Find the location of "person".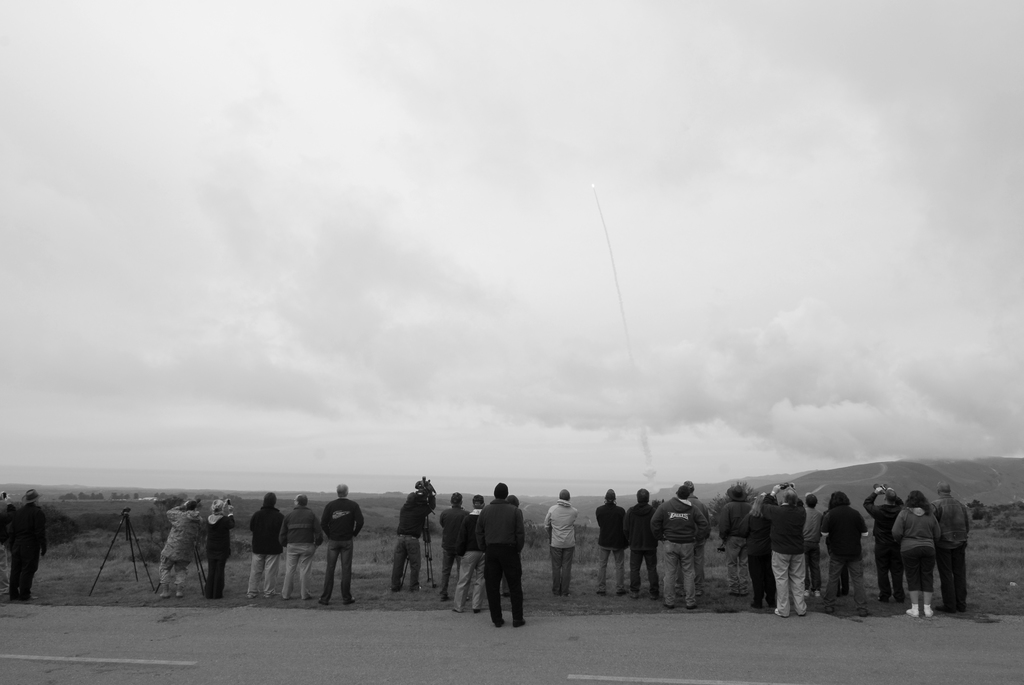
Location: <box>798,485,832,601</box>.
